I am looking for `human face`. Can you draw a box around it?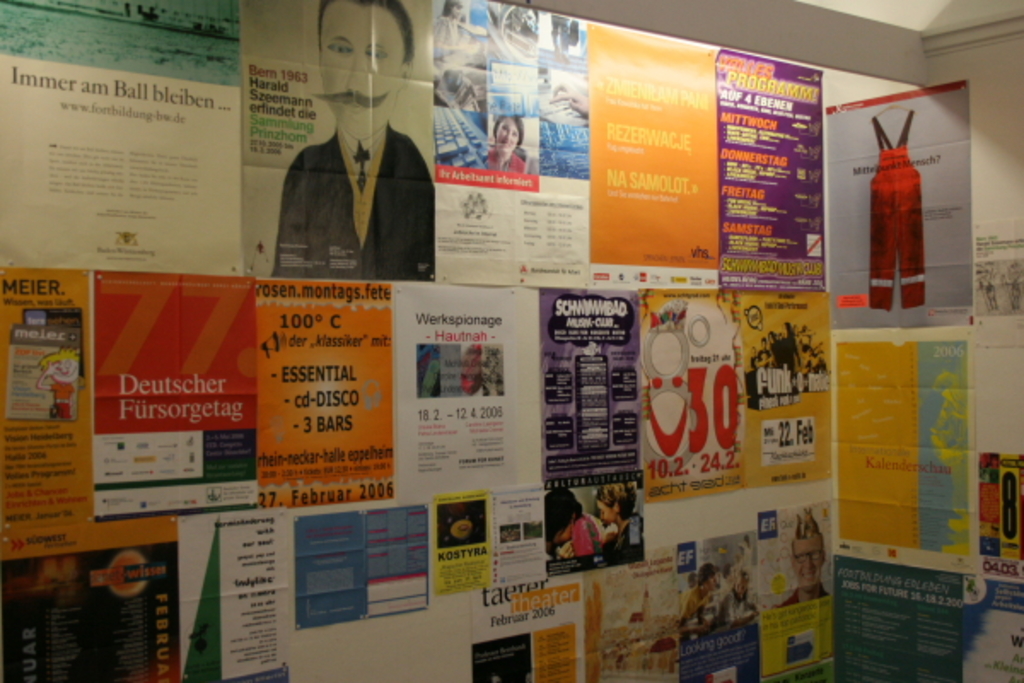
Sure, the bounding box is (left=792, top=534, right=826, bottom=587).
